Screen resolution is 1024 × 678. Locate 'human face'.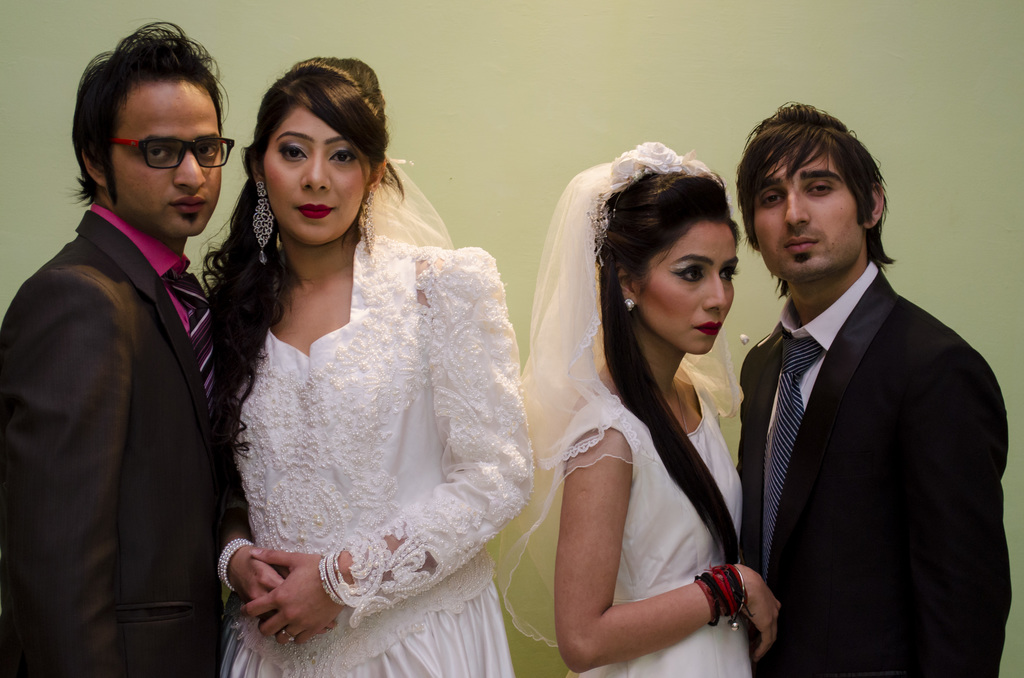
bbox=[108, 77, 221, 239].
